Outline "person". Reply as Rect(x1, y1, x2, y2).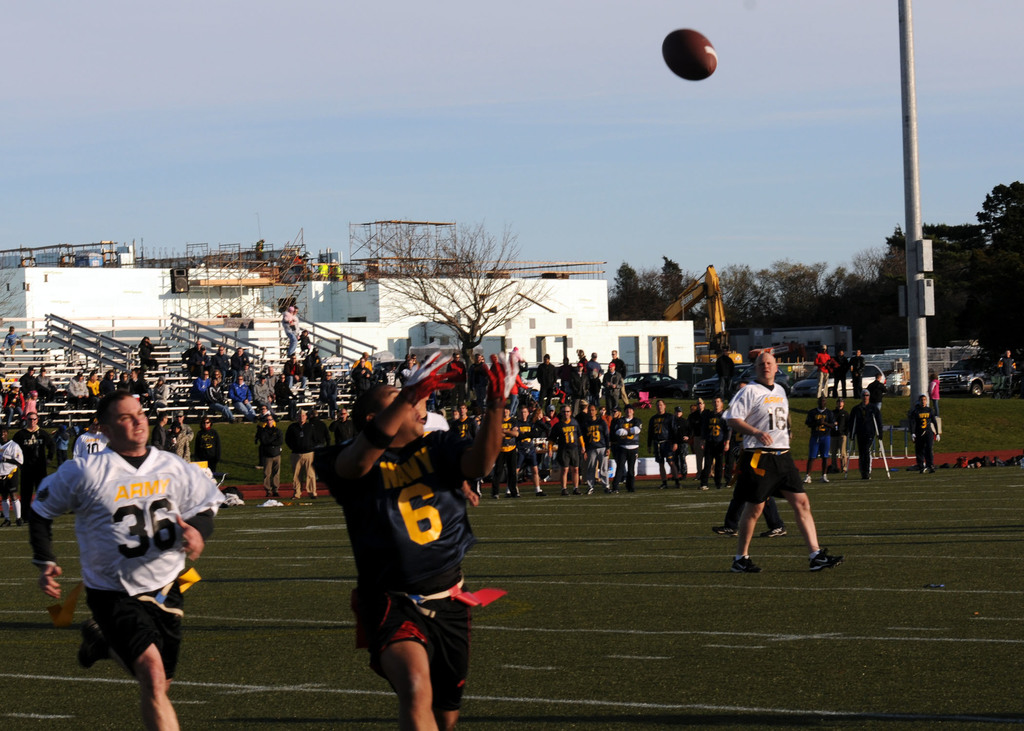
Rect(311, 348, 520, 730).
